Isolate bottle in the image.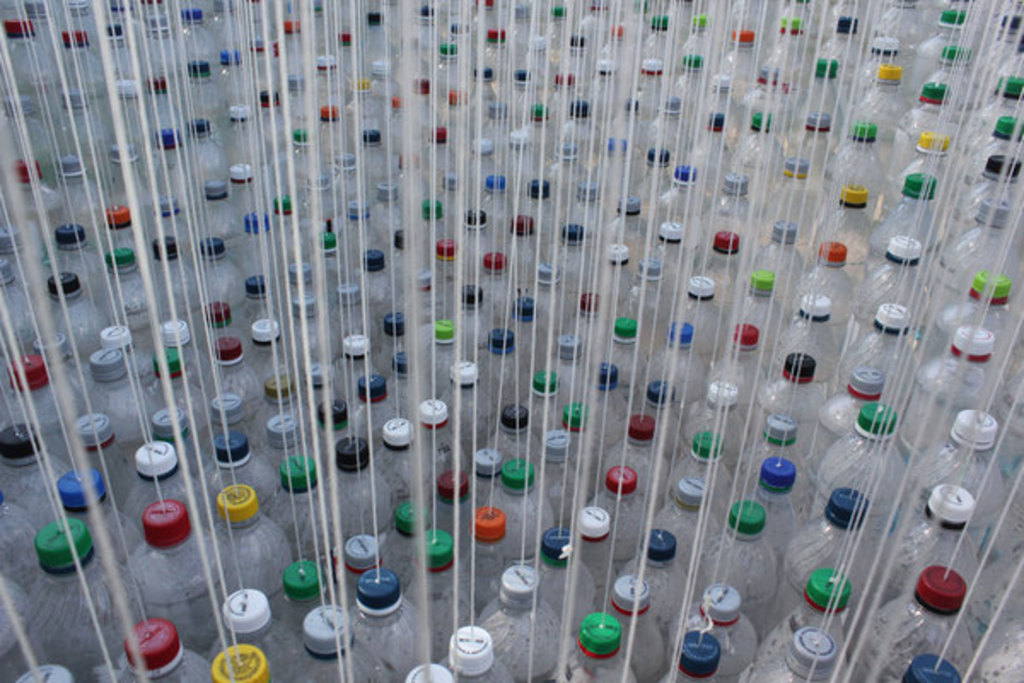
Isolated region: left=768, top=290, right=843, bottom=384.
